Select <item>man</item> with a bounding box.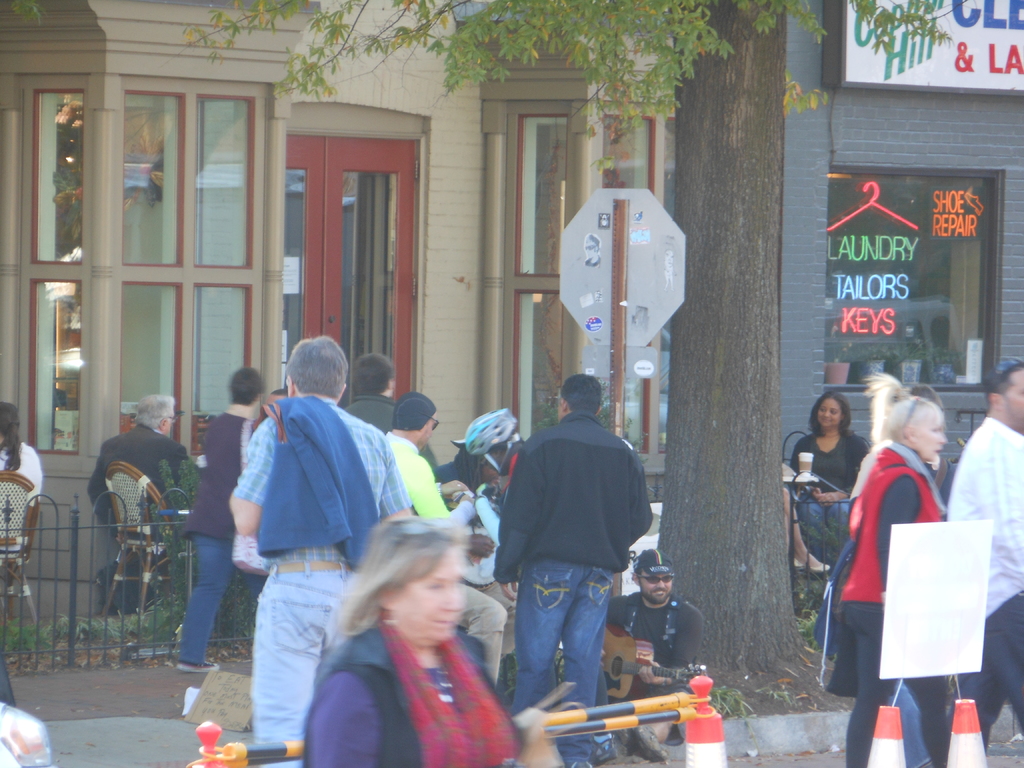
[453,485,520,692].
